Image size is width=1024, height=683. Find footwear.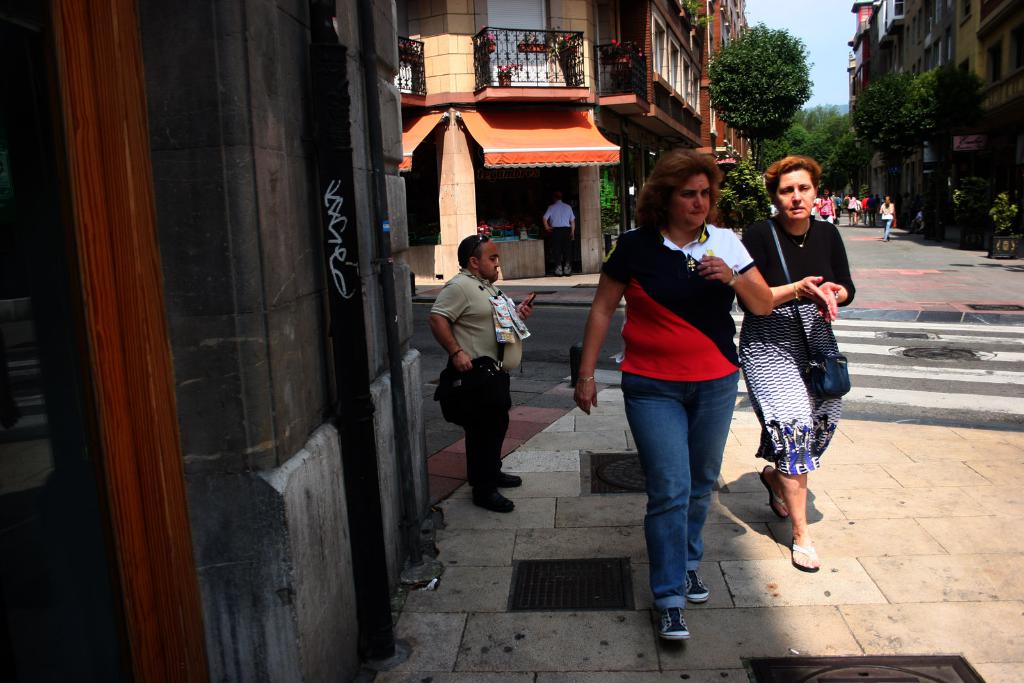
crop(496, 459, 527, 492).
